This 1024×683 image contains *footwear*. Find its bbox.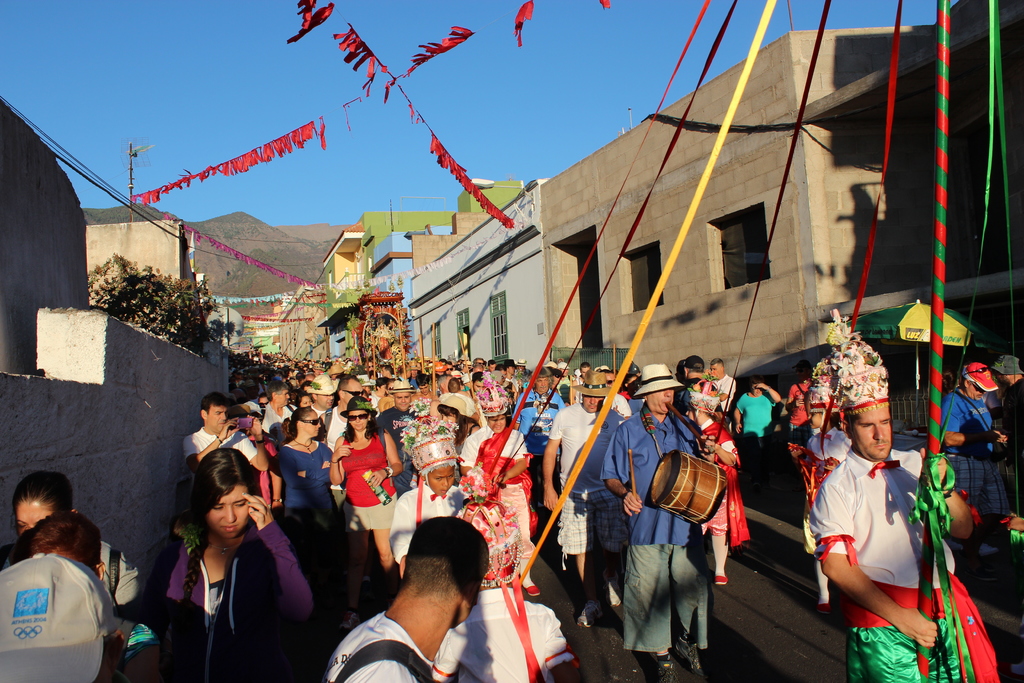
(left=661, top=651, right=676, bottom=682).
